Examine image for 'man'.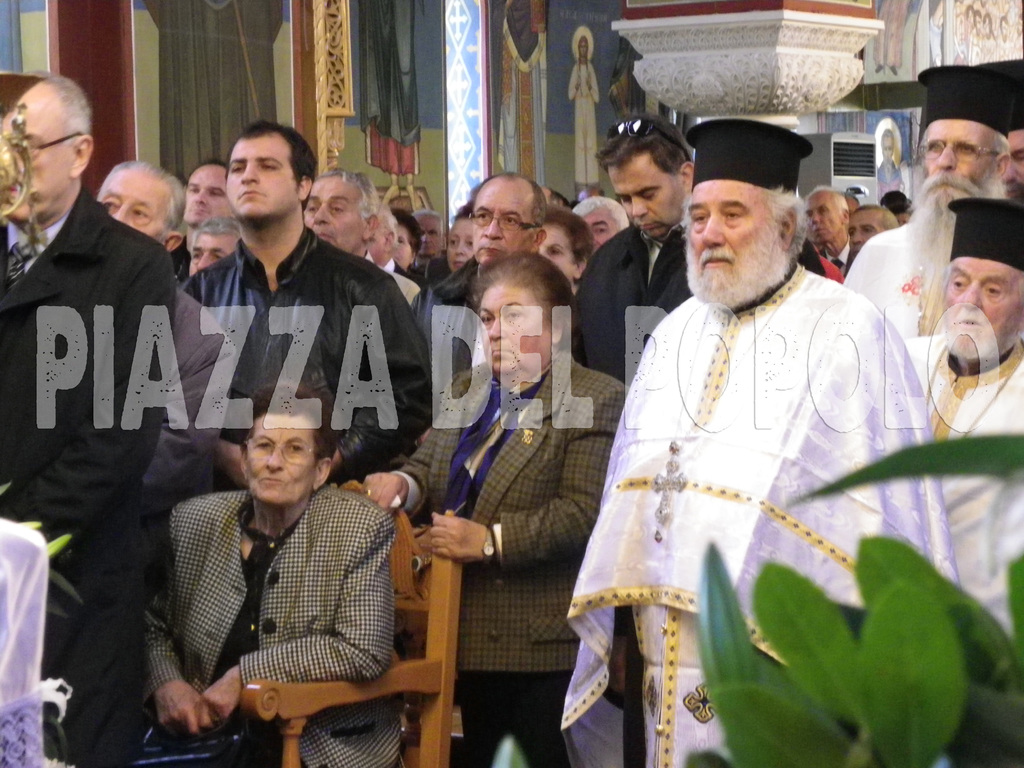
Examination result: (0, 68, 175, 767).
